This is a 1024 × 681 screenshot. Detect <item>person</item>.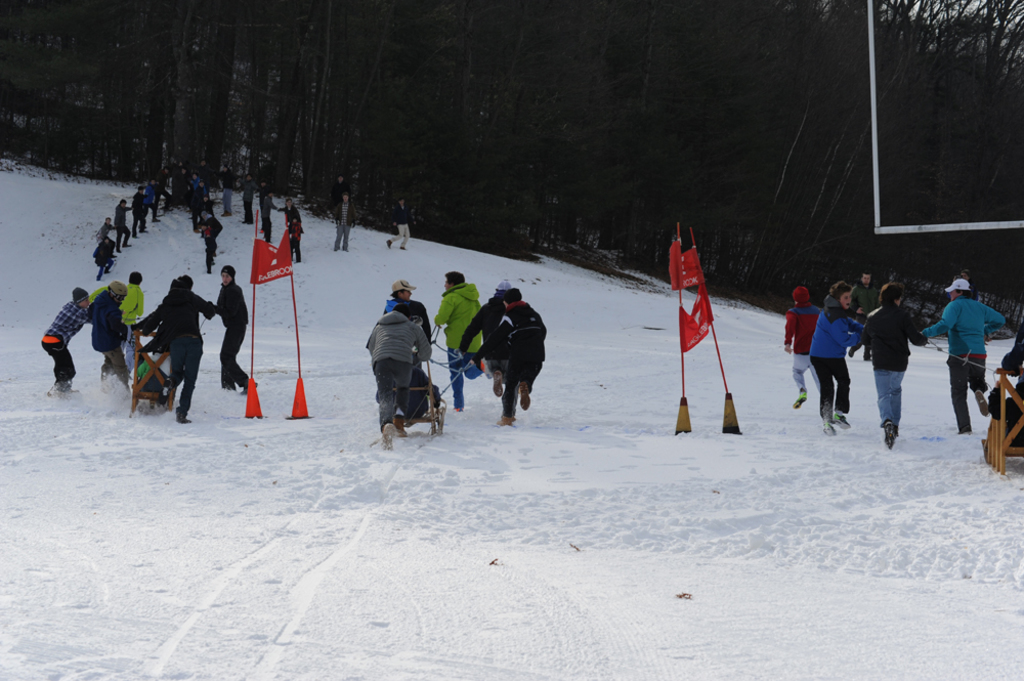
BBox(88, 275, 136, 339).
